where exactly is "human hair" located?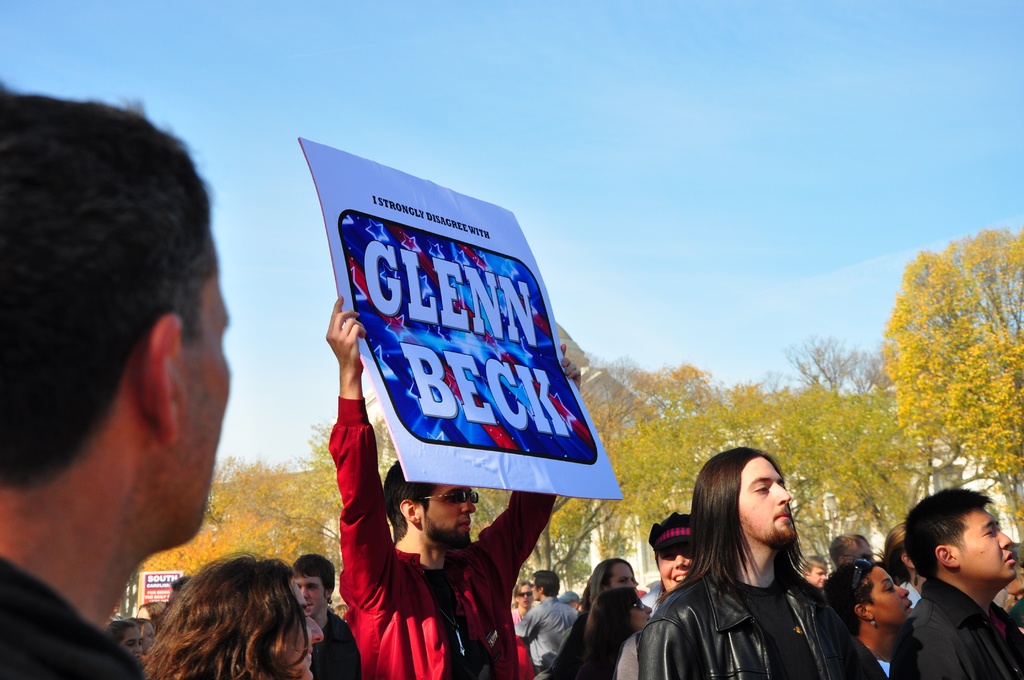
Its bounding box is (898,501,996,584).
